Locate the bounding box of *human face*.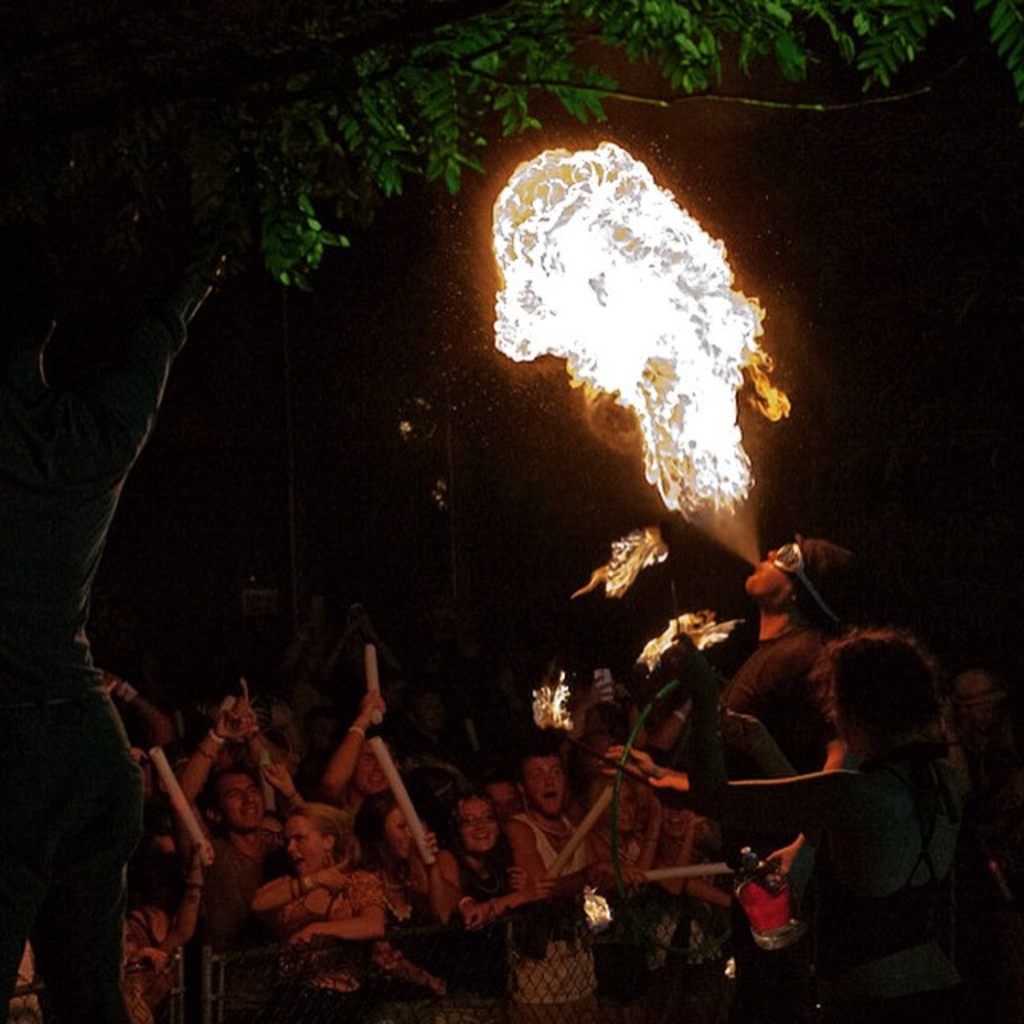
Bounding box: 744 544 794 598.
